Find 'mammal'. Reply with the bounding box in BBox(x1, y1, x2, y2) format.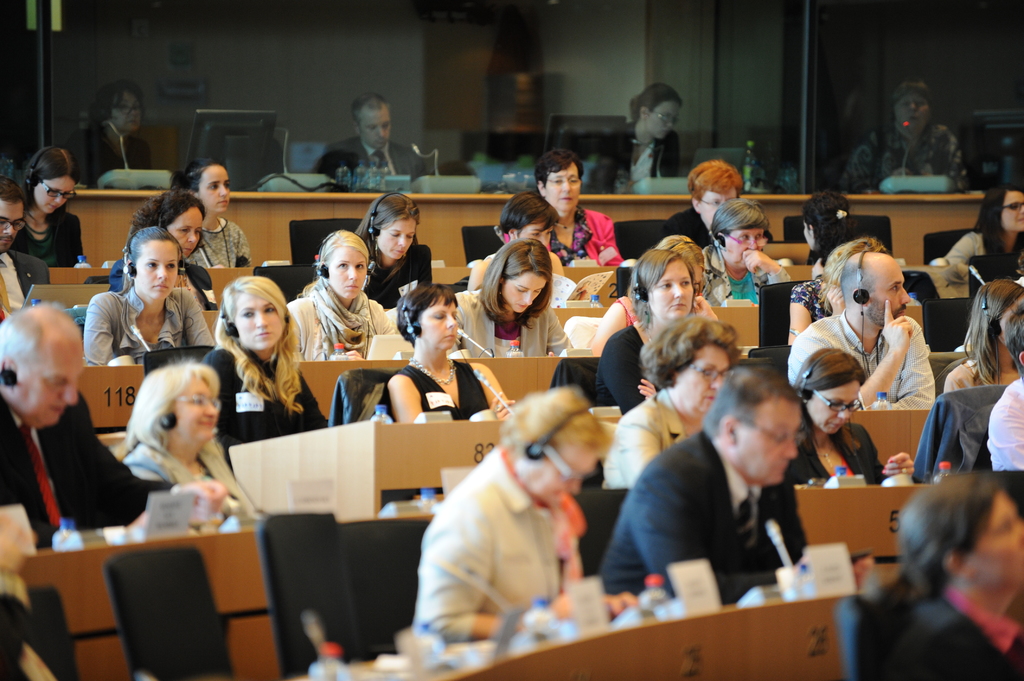
BBox(0, 507, 68, 680).
